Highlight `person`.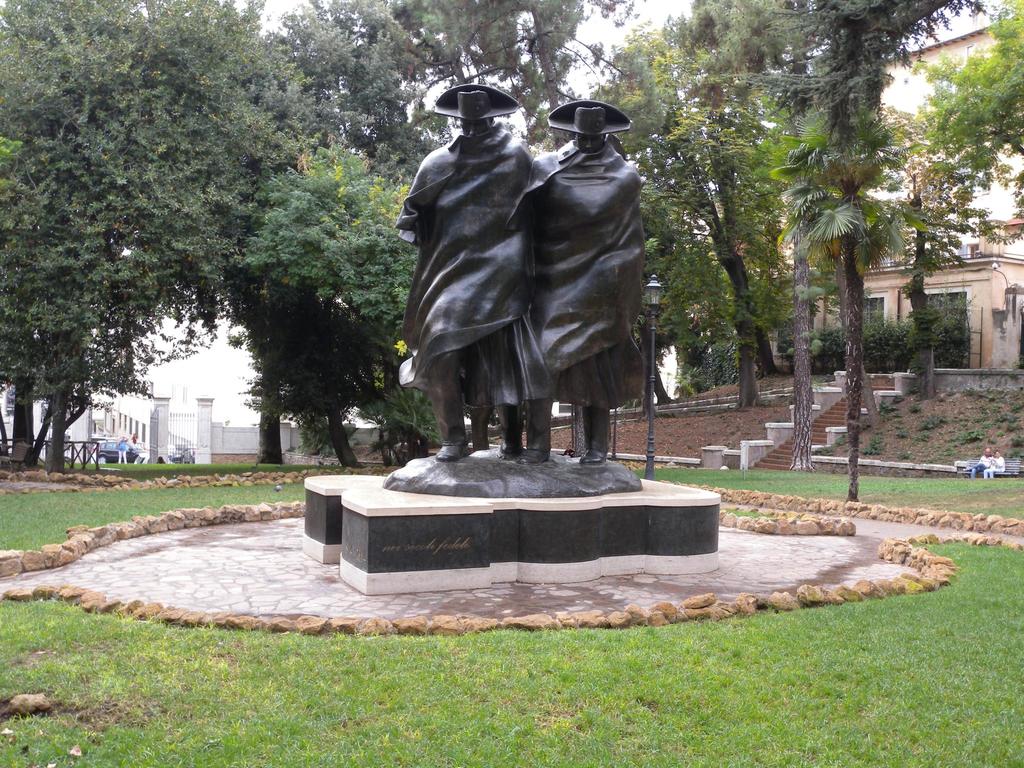
Highlighted region: {"left": 534, "top": 99, "right": 648, "bottom": 465}.
